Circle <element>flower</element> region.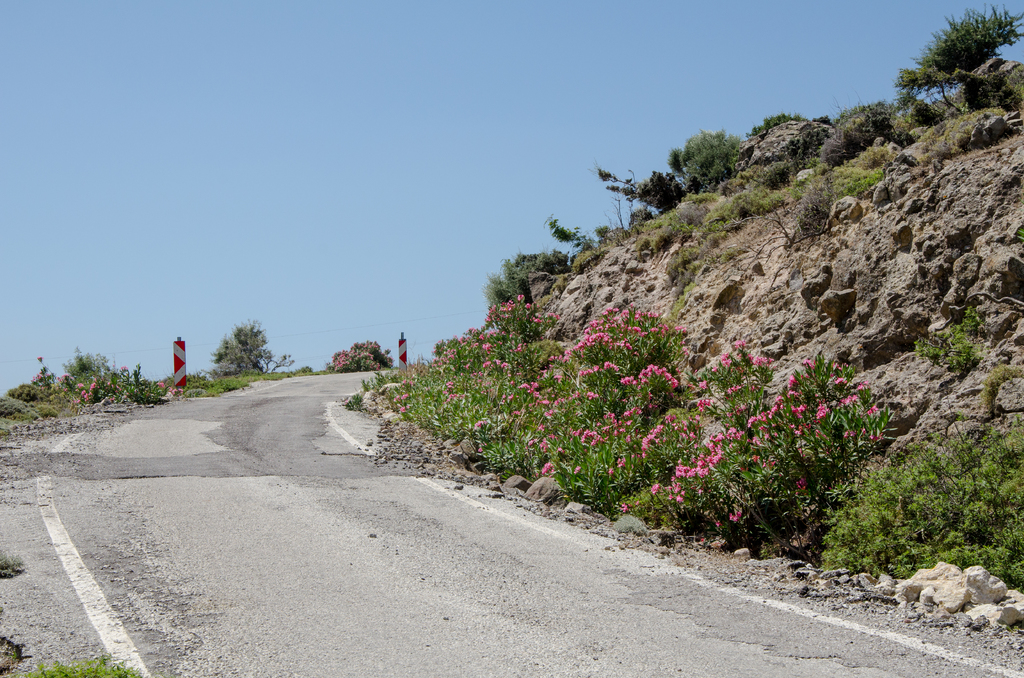
Region: [694,381,710,388].
